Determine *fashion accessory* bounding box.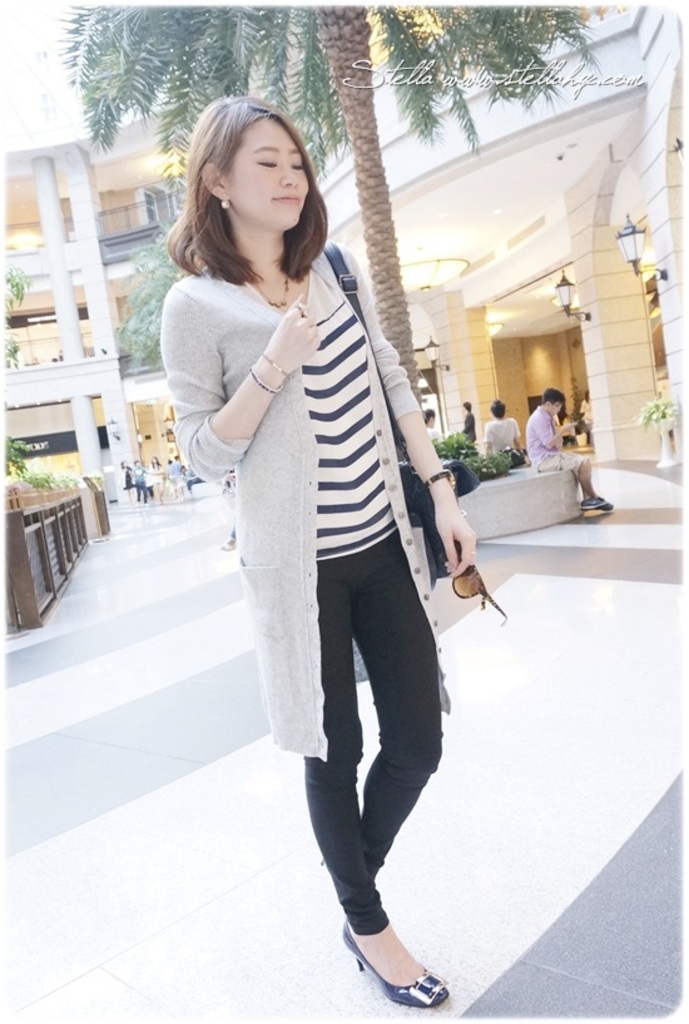
Determined: left=256, top=350, right=292, bottom=375.
